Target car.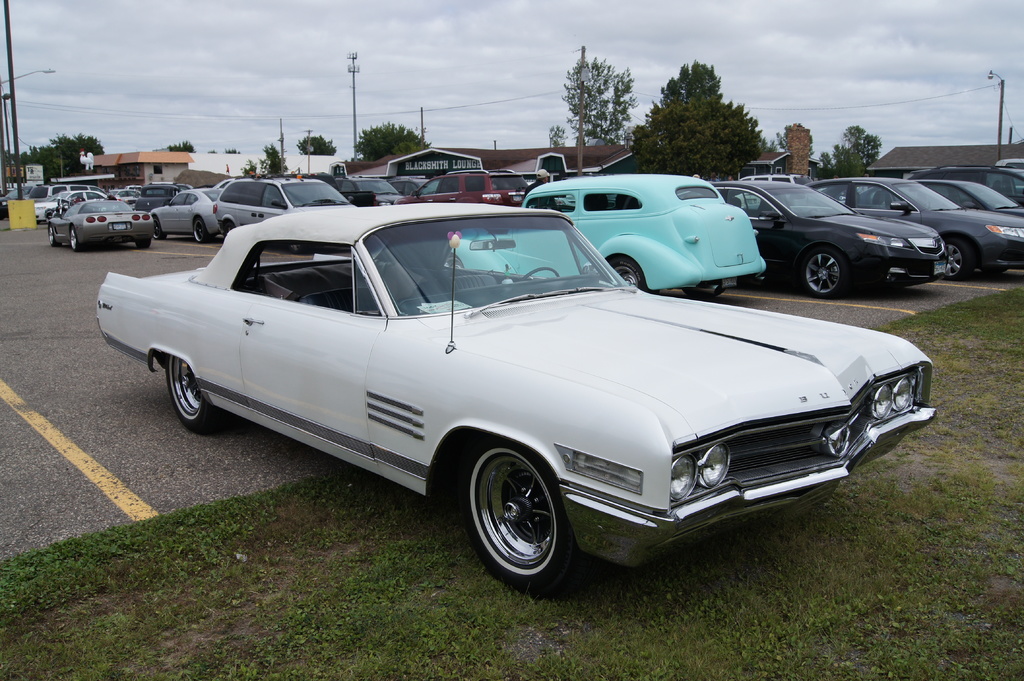
Target region: 713,184,941,298.
